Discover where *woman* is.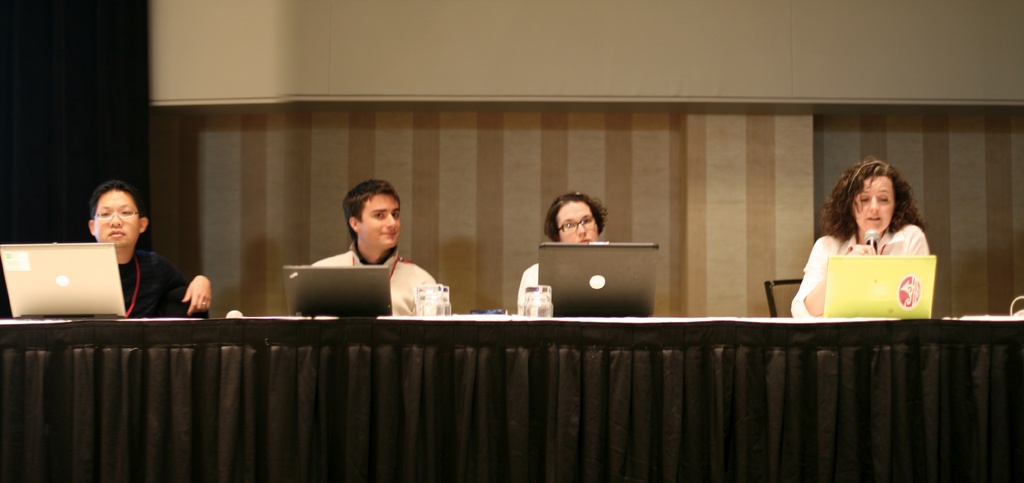
Discovered at {"left": 524, "top": 192, "right": 632, "bottom": 322}.
